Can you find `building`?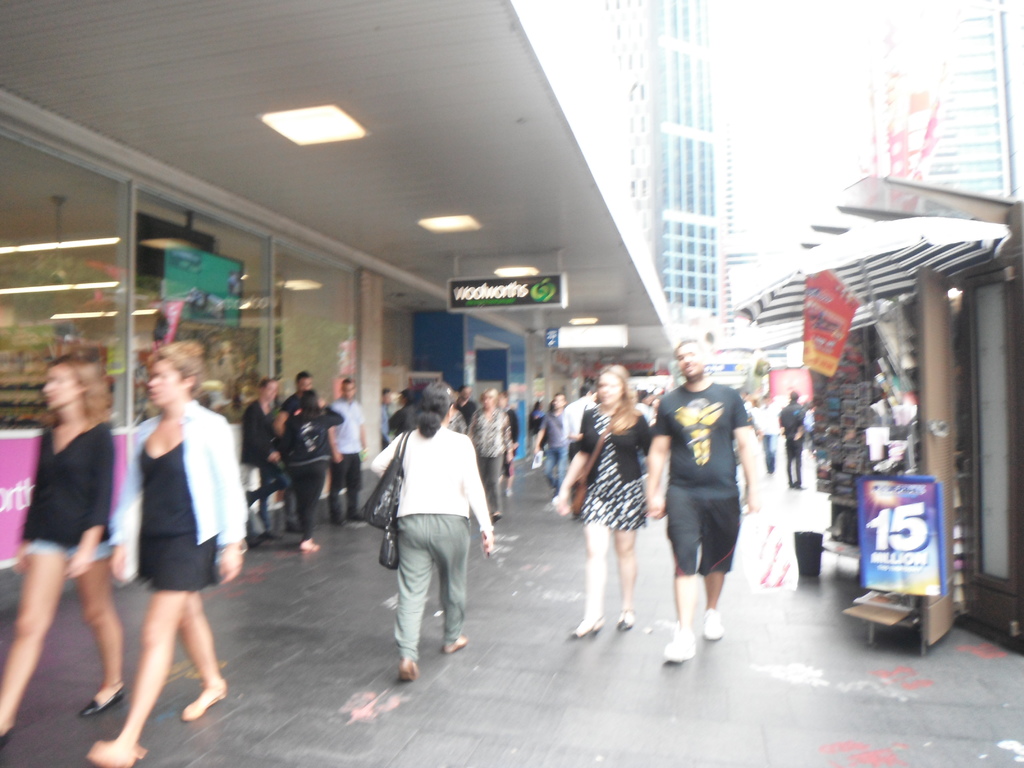
Yes, bounding box: crop(876, 2, 1019, 203).
